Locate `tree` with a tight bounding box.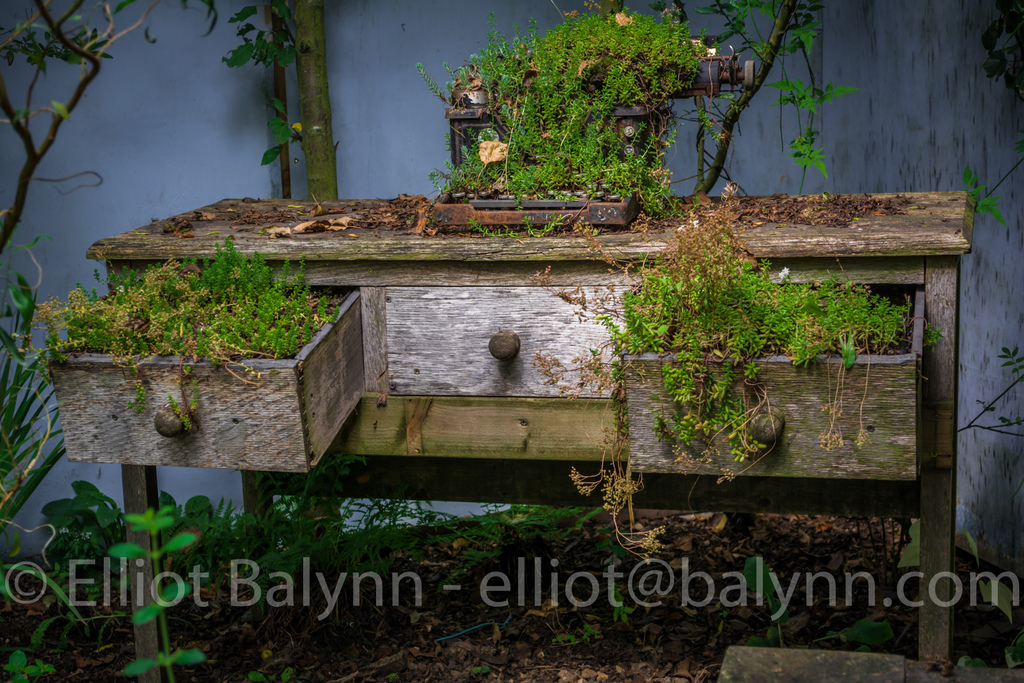
select_region(0, 0, 347, 682).
